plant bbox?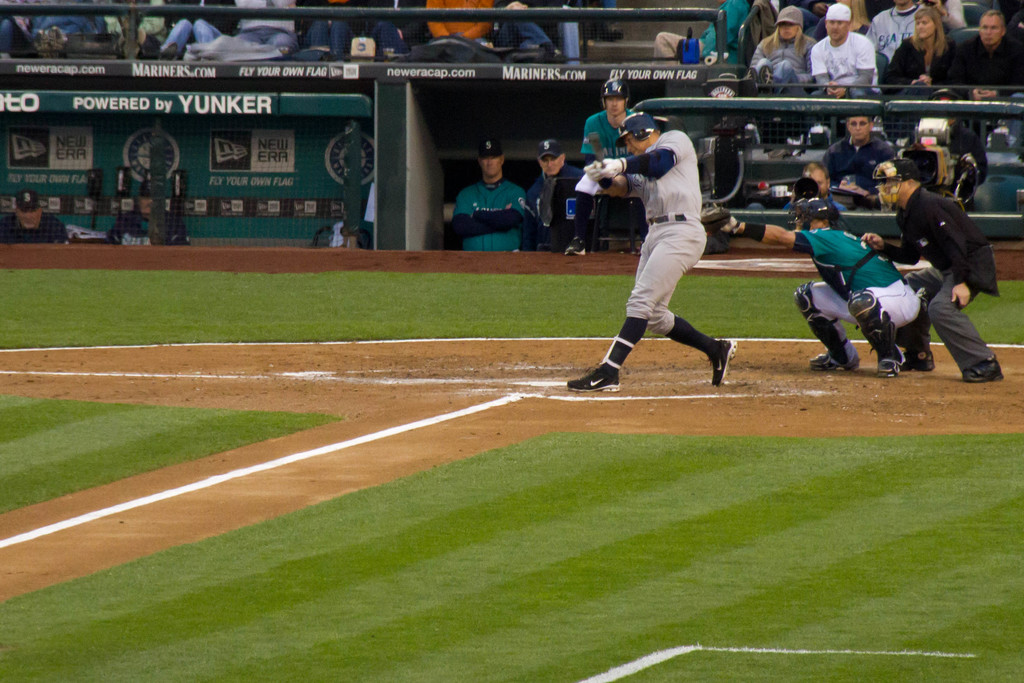
{"x1": 0, "y1": 268, "x2": 1023, "y2": 345}
